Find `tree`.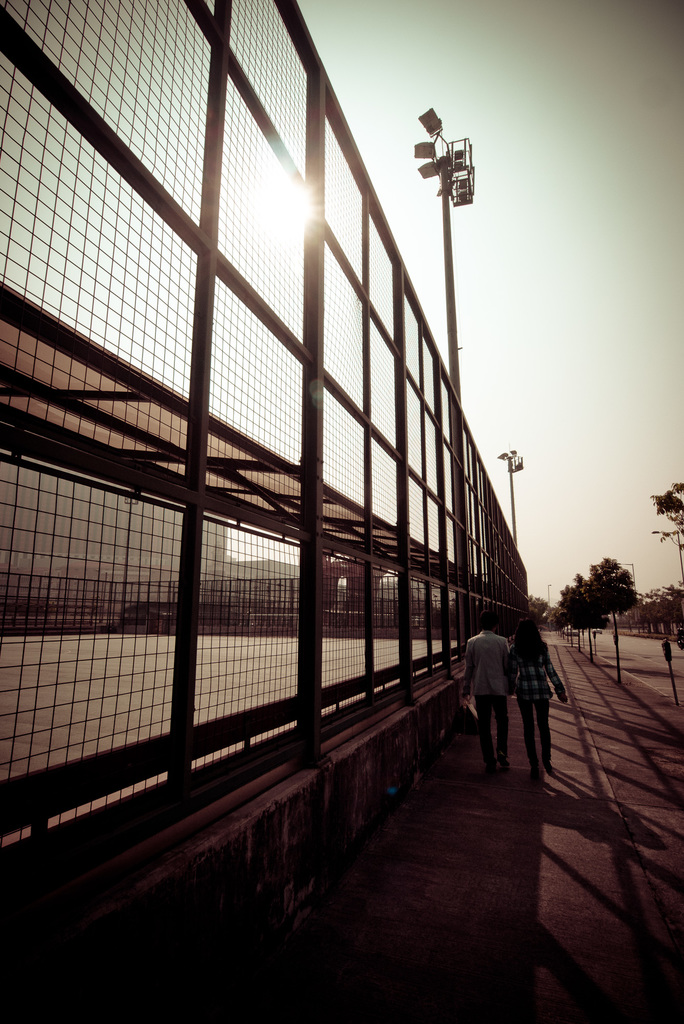
550/571/607/650.
